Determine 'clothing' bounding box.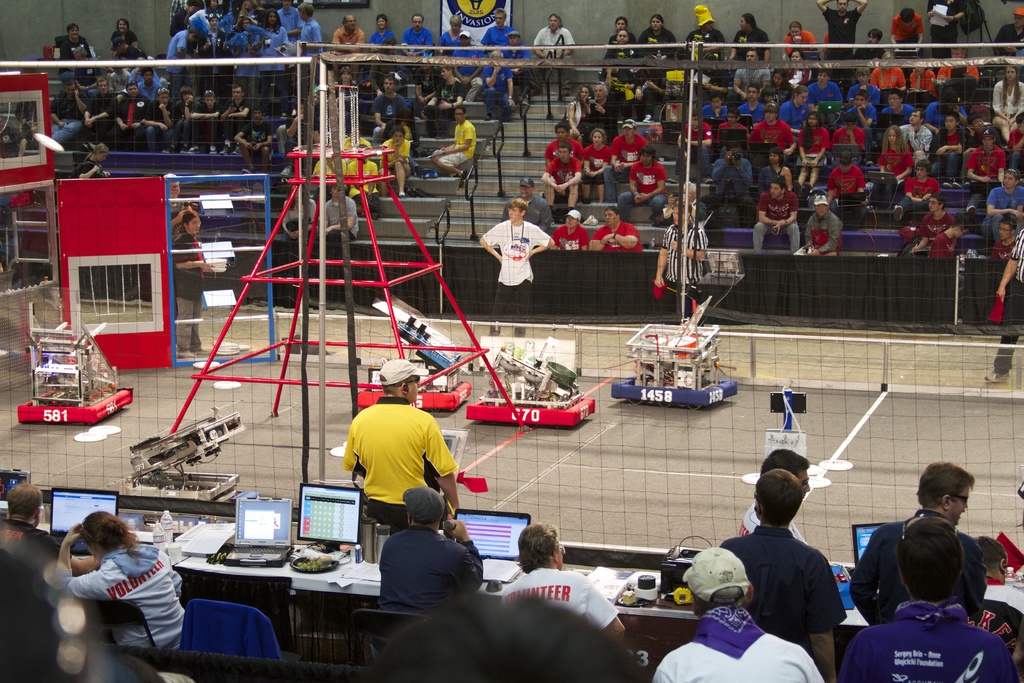
Determined: (x1=715, y1=523, x2=840, y2=657).
